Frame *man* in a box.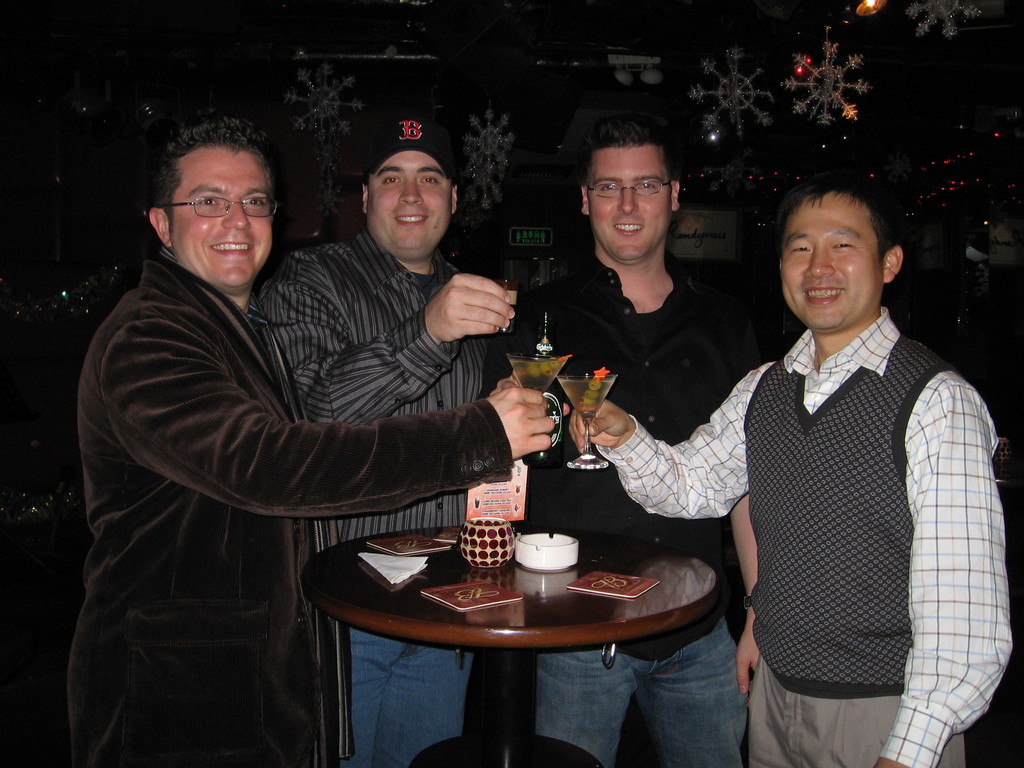
locate(558, 172, 1011, 767).
